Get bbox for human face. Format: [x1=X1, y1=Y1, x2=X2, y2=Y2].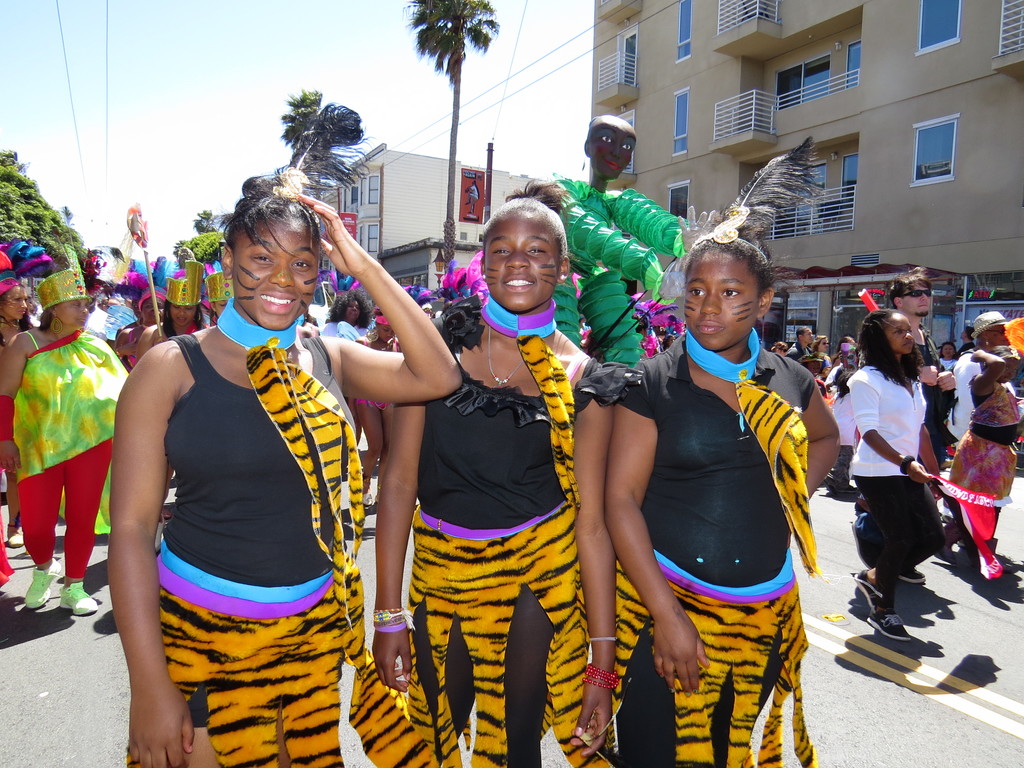
[x1=57, y1=301, x2=89, y2=328].
